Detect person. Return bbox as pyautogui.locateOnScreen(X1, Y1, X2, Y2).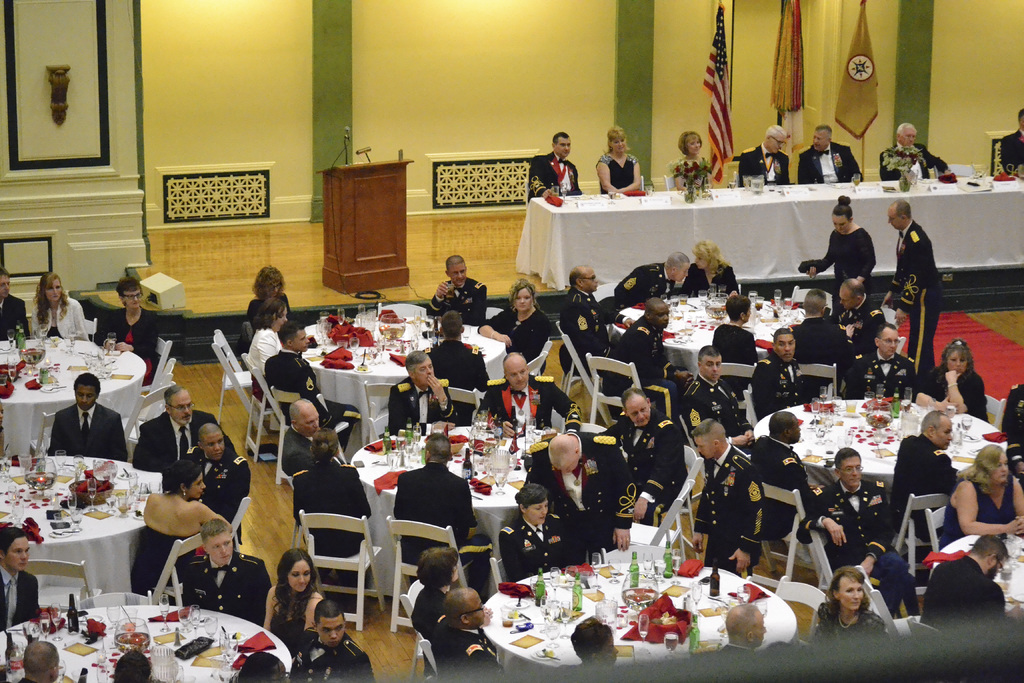
pyautogui.locateOnScreen(1001, 390, 1023, 449).
